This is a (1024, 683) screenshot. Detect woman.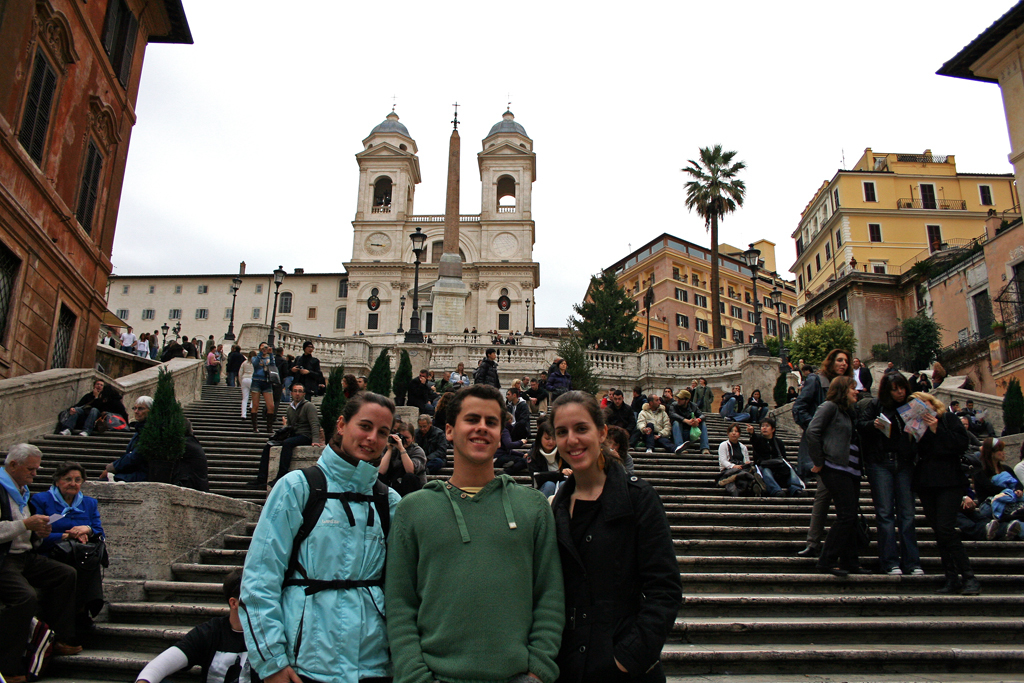
x1=136, y1=334, x2=149, y2=359.
